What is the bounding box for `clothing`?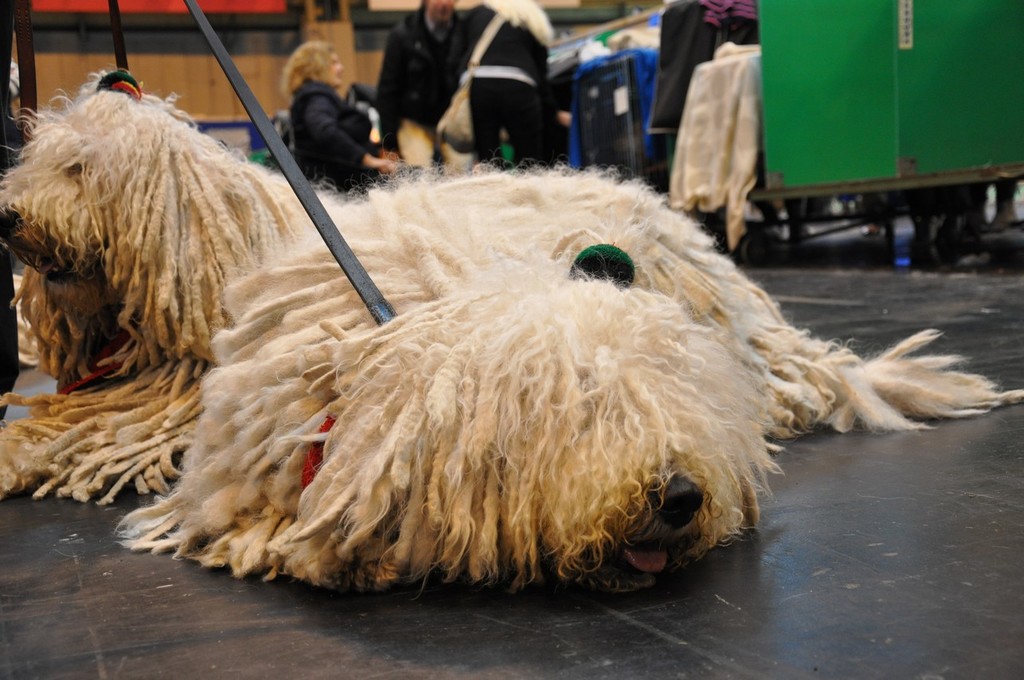
{"x1": 373, "y1": 0, "x2": 459, "y2": 151}.
